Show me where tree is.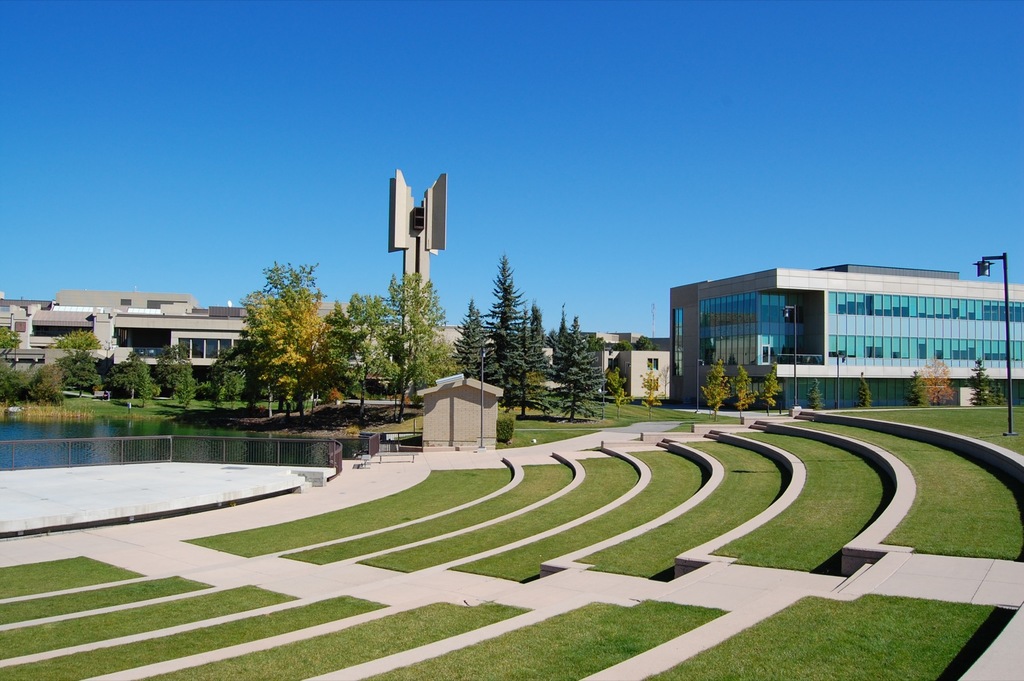
tree is at <box>102,351,170,398</box>.
